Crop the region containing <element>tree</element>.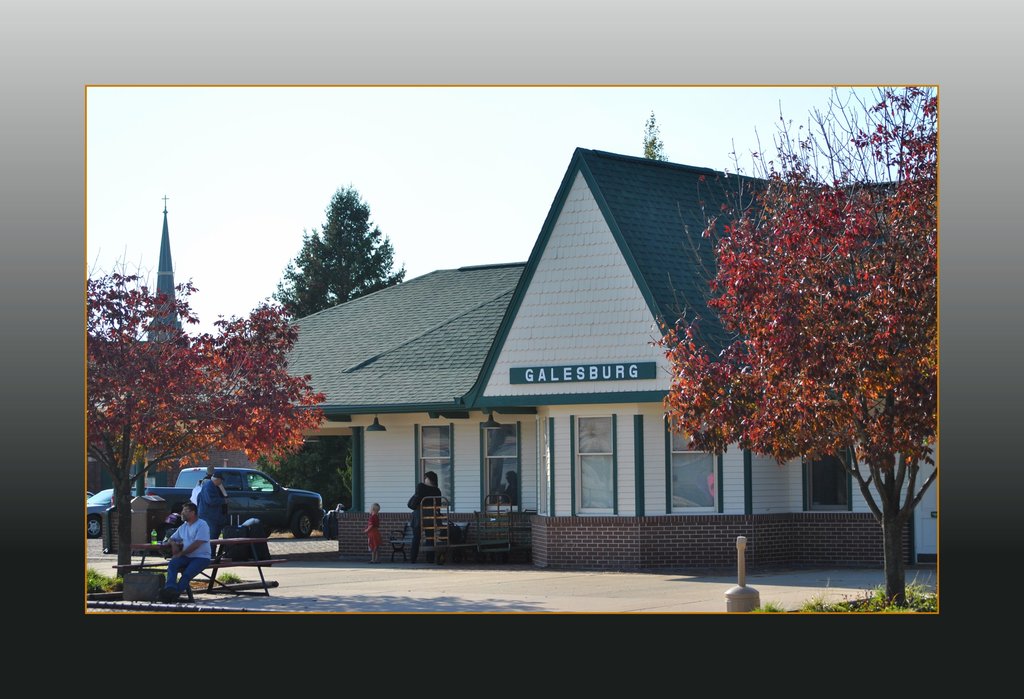
Crop region: (x1=276, y1=182, x2=392, y2=312).
